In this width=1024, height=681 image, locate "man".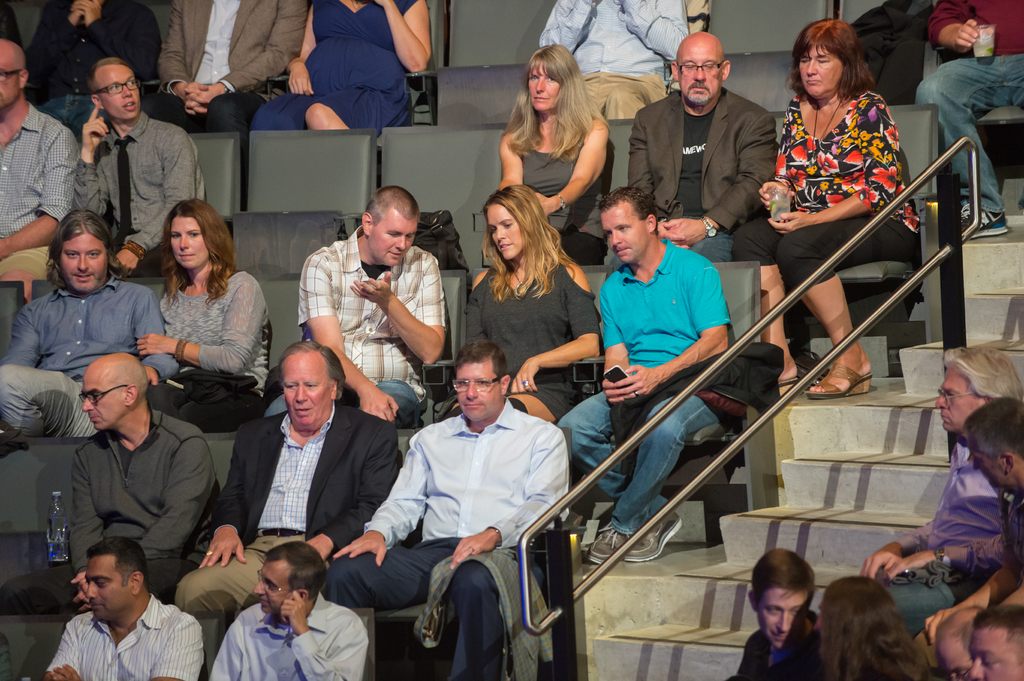
Bounding box: region(148, 0, 310, 179).
